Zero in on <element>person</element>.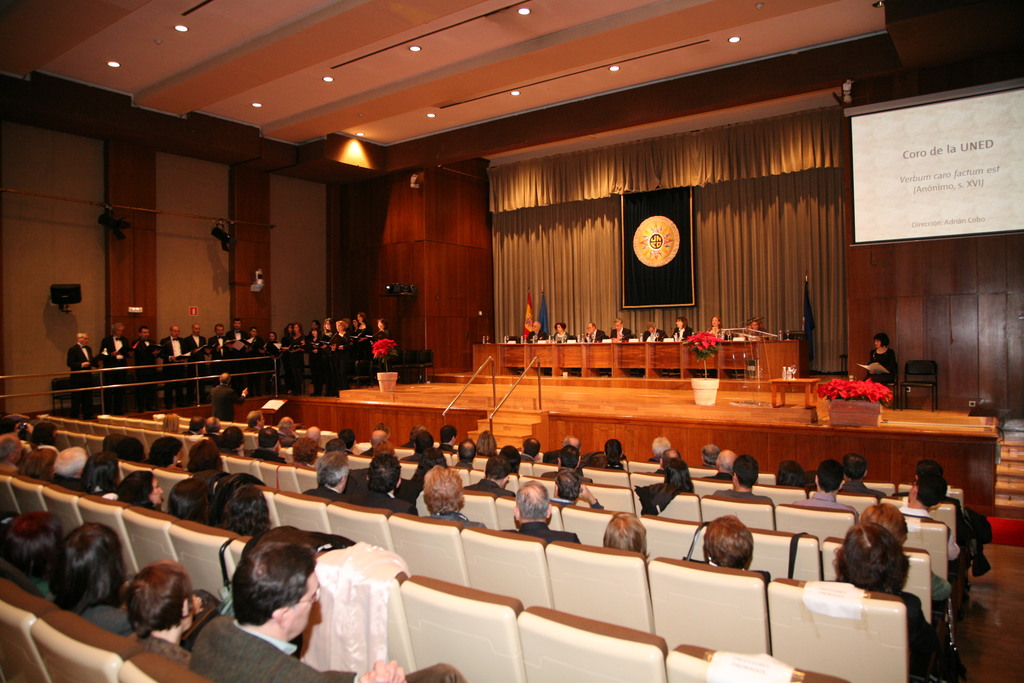
Zeroed in: {"left": 204, "top": 527, "right": 338, "bottom": 680}.
